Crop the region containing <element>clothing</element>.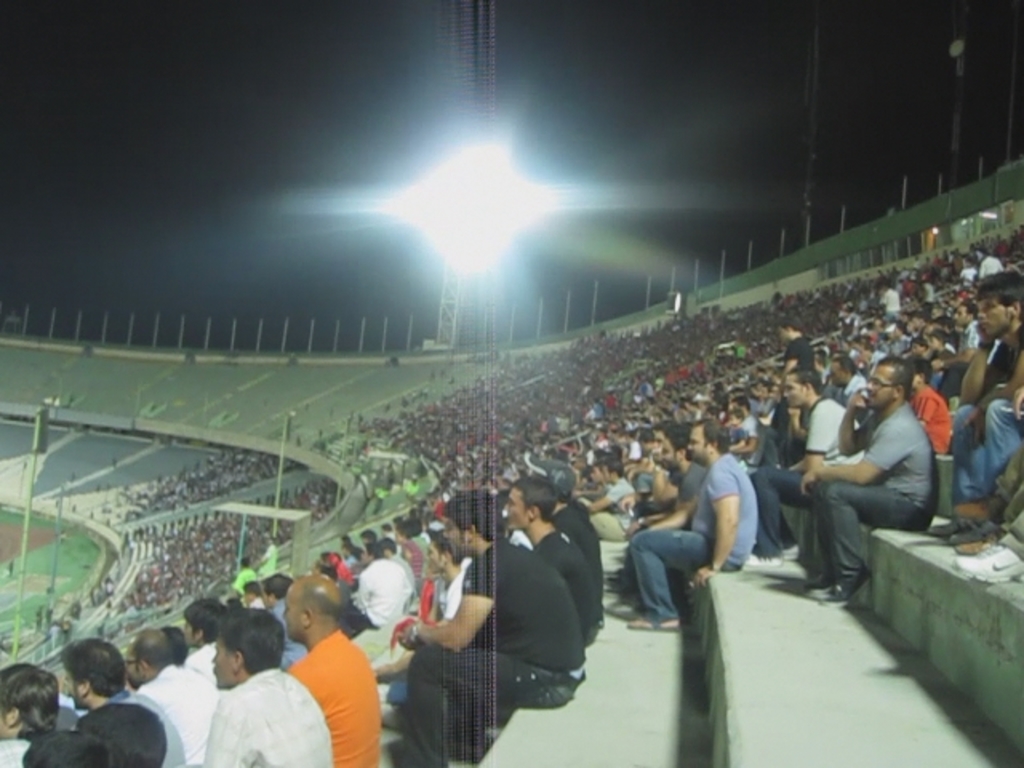
Crop region: 592:478:637:542.
